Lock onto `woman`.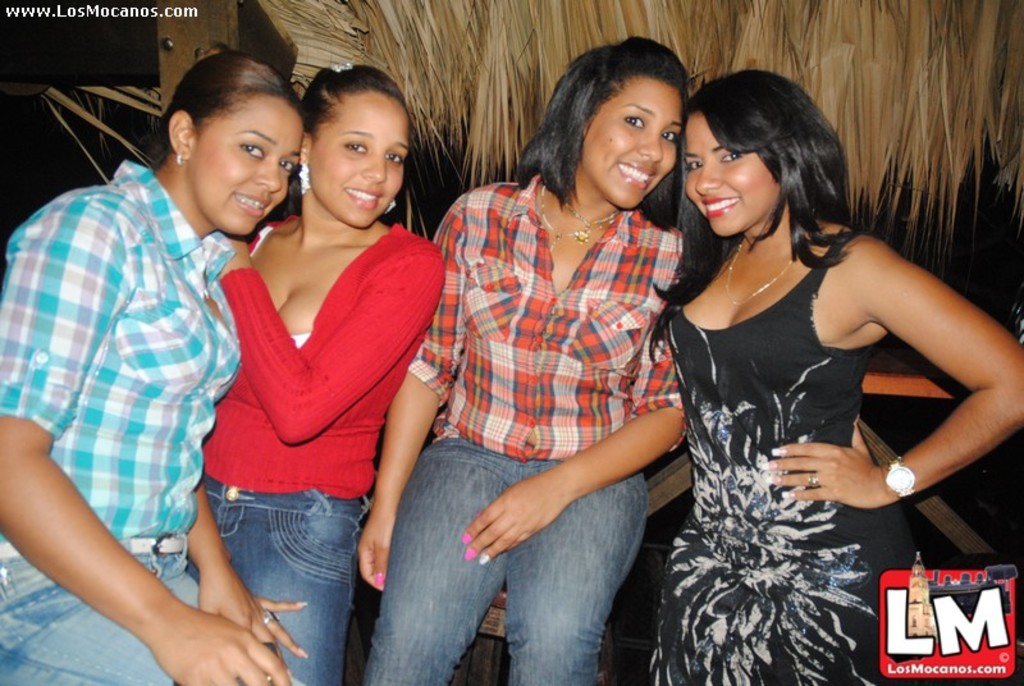
Locked: (left=626, top=58, right=977, bottom=666).
